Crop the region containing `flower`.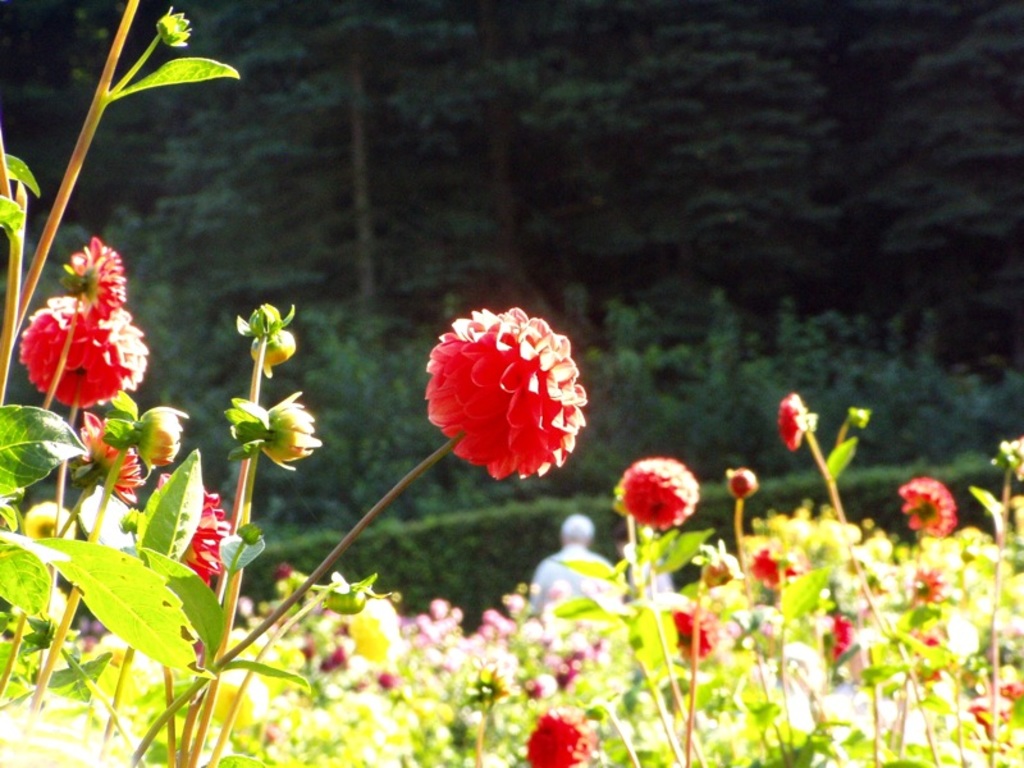
Crop region: <region>186, 486, 227, 573</region>.
